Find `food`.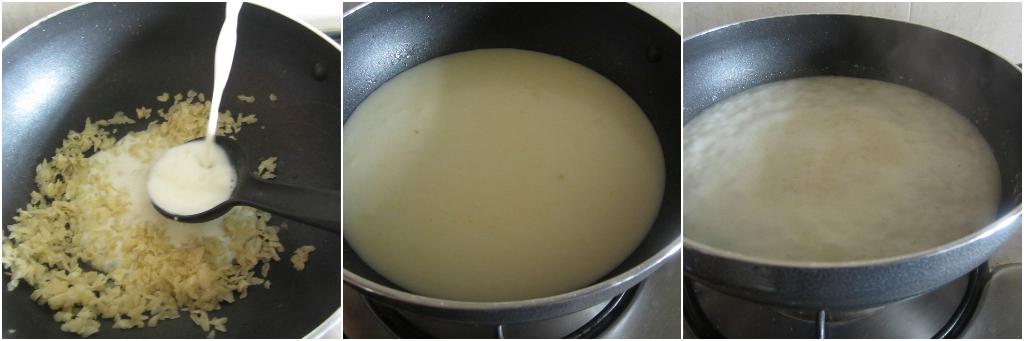
(x1=677, y1=41, x2=1011, y2=301).
